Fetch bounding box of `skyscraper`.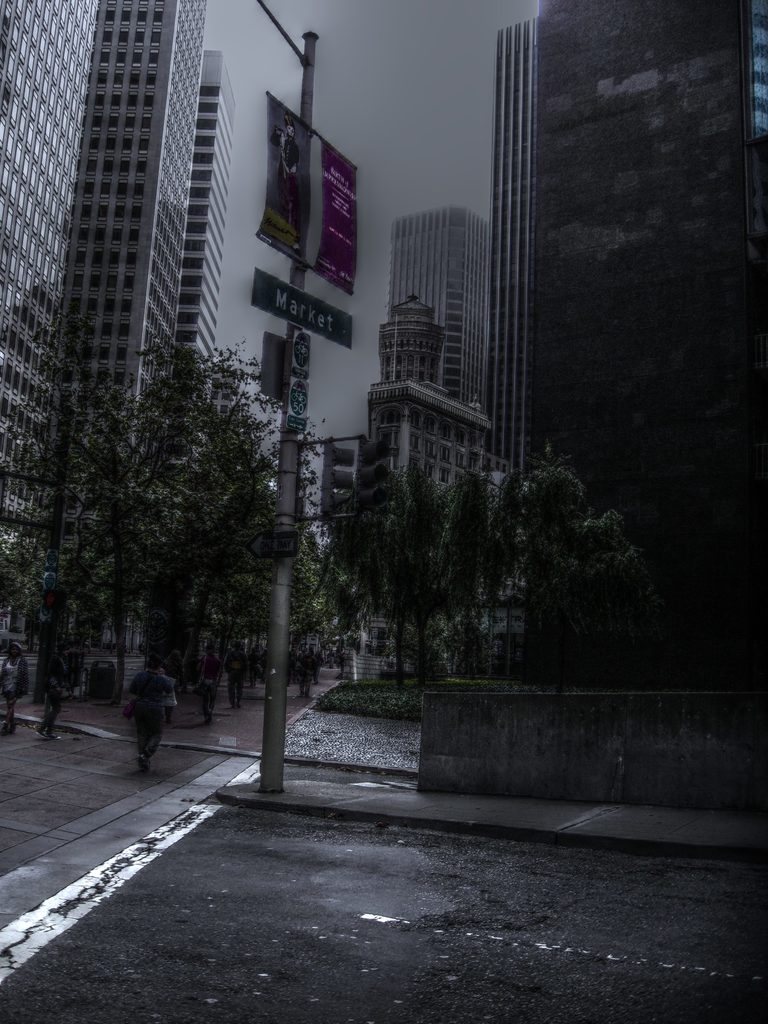
Bbox: (367, 209, 492, 416).
